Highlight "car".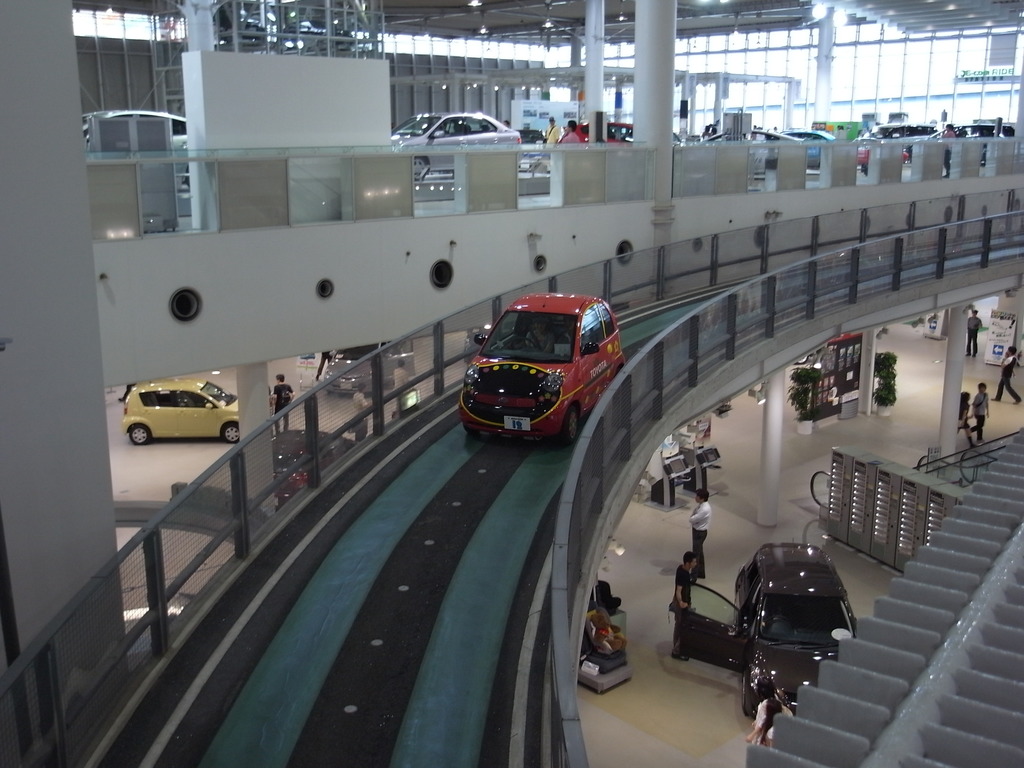
Highlighted region: (671,540,860,721).
